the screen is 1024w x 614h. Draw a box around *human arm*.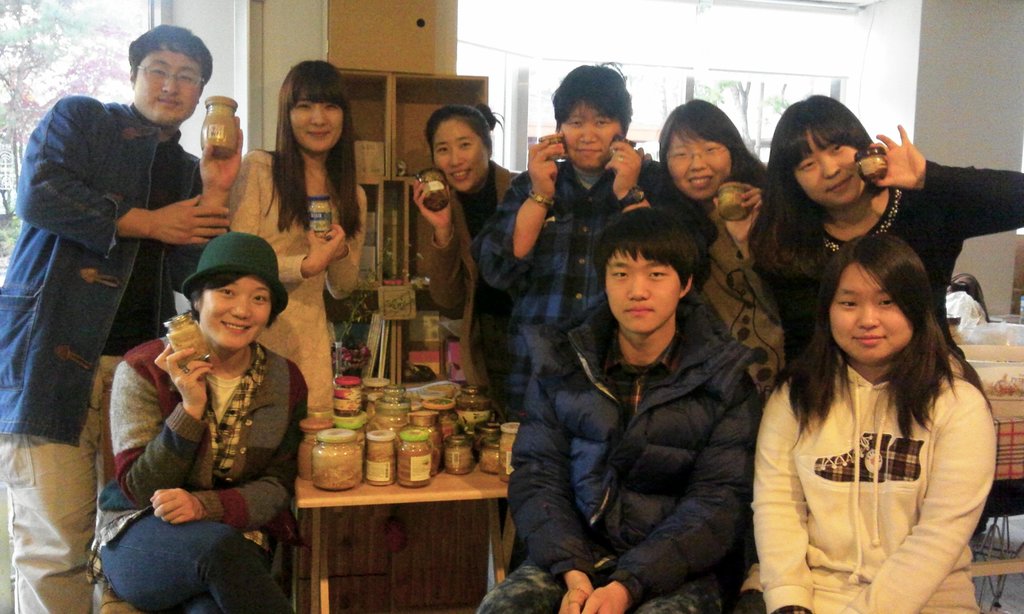
[left=856, top=122, right=1023, bottom=239].
